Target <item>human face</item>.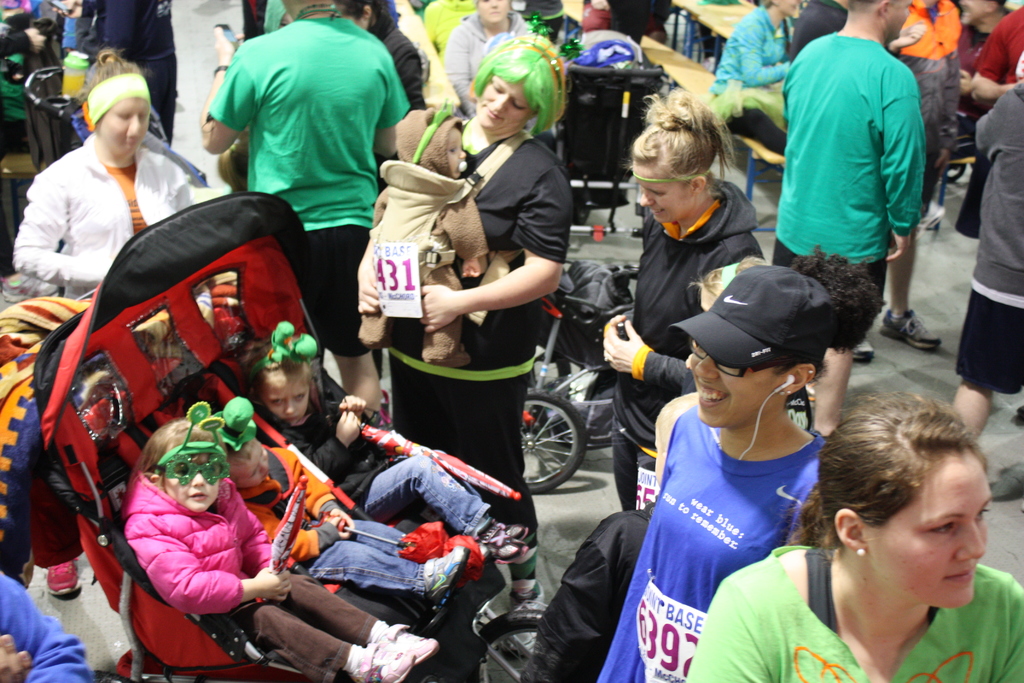
Target region: bbox(876, 460, 992, 606).
